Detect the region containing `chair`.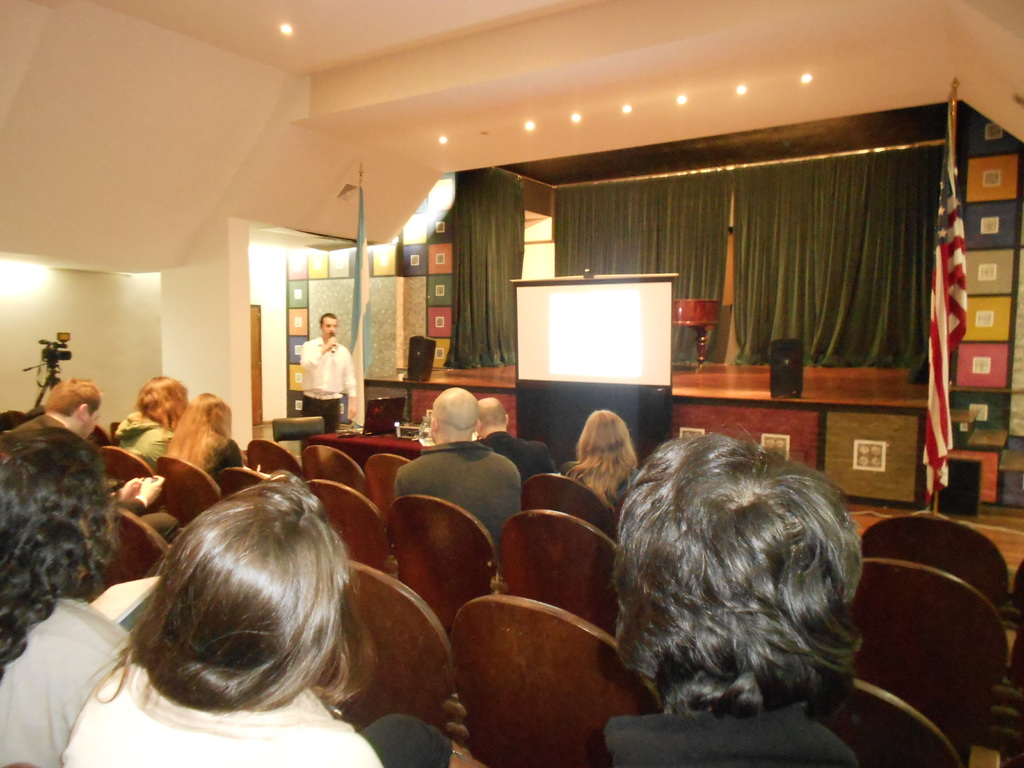
<bbox>816, 677, 998, 767</bbox>.
